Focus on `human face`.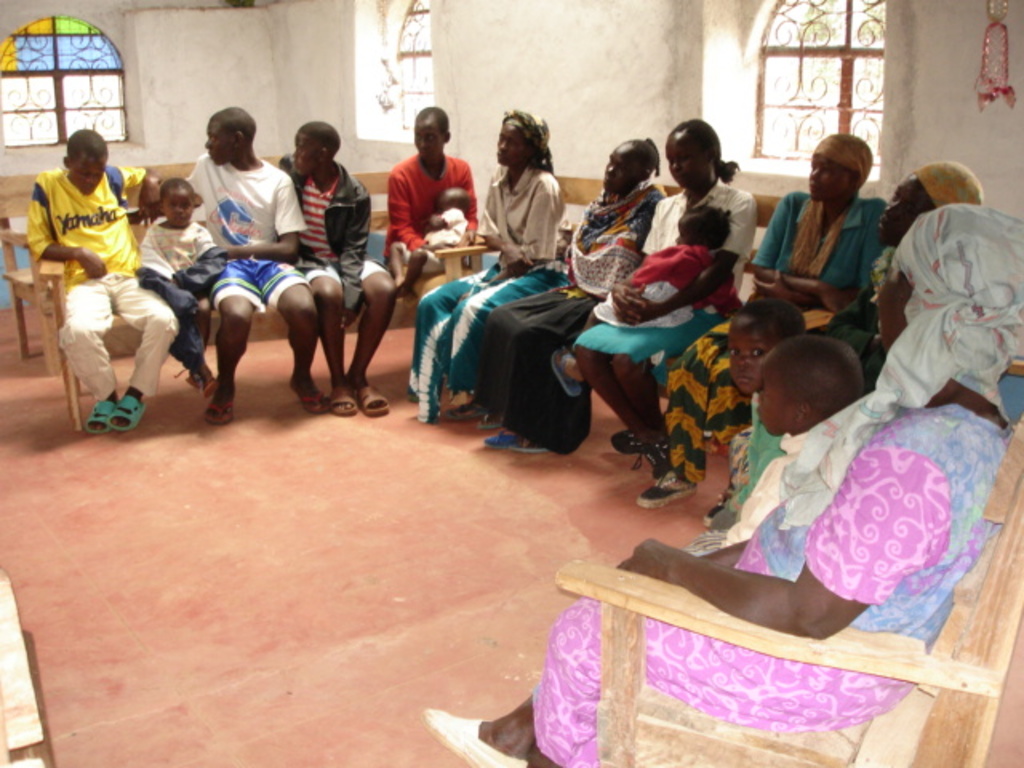
Focused at locate(666, 130, 709, 190).
